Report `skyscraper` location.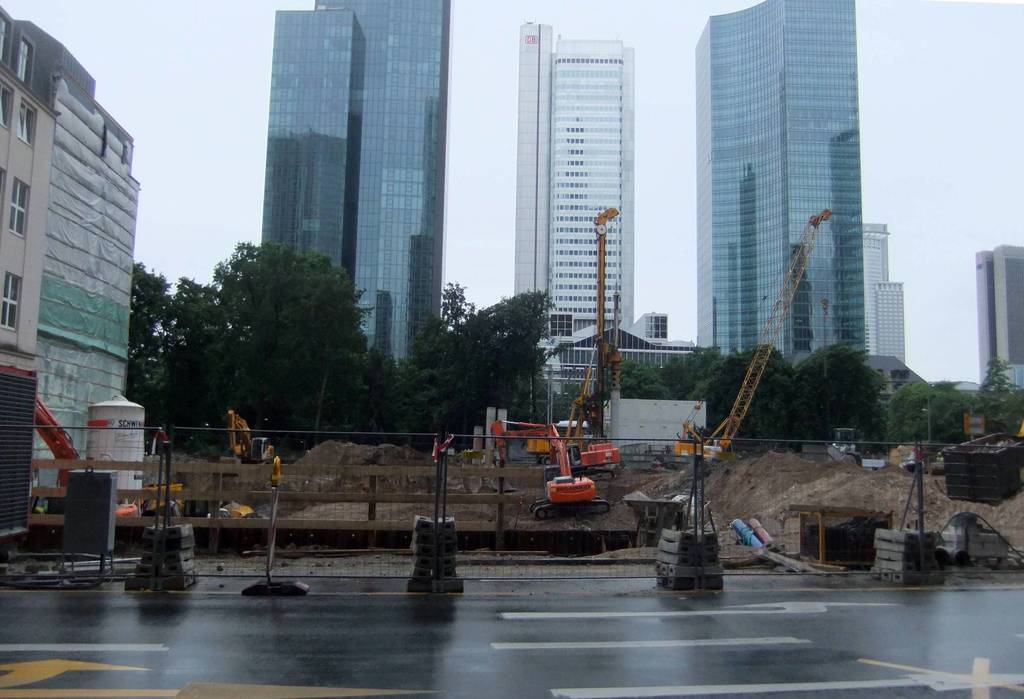
Report: 865/216/893/356.
